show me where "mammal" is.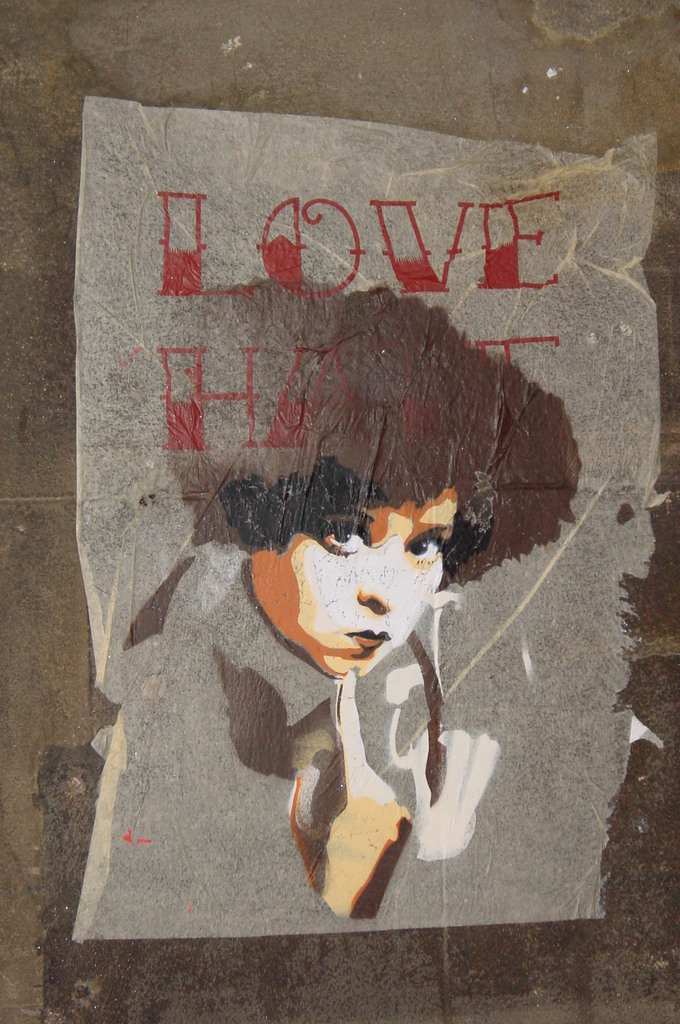
"mammal" is at (106, 282, 591, 909).
